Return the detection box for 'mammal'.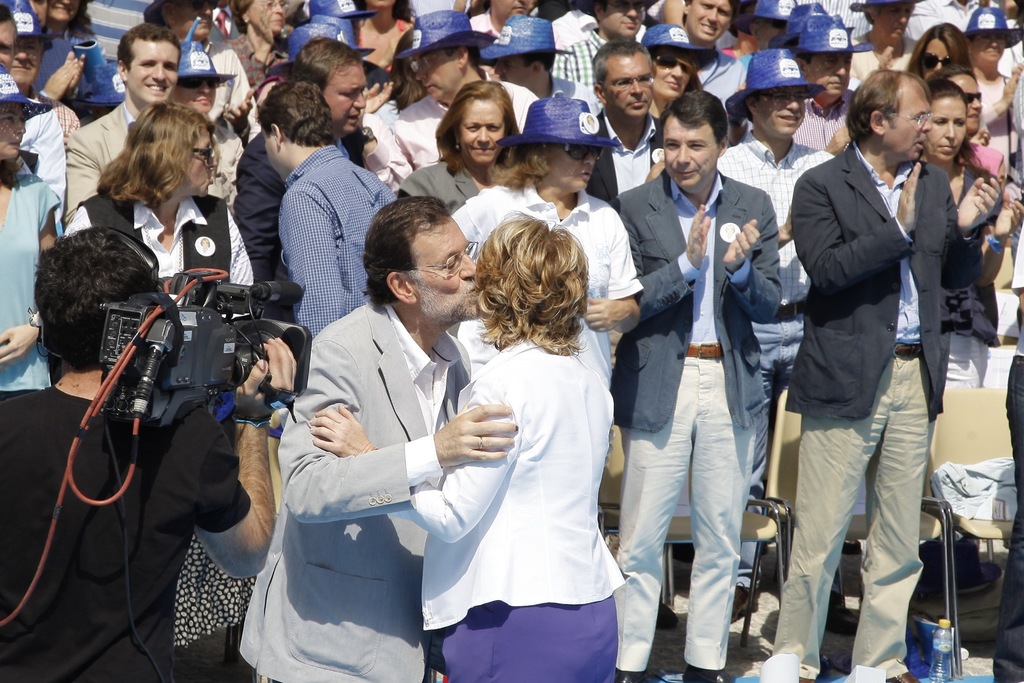
235:195:511:682.
